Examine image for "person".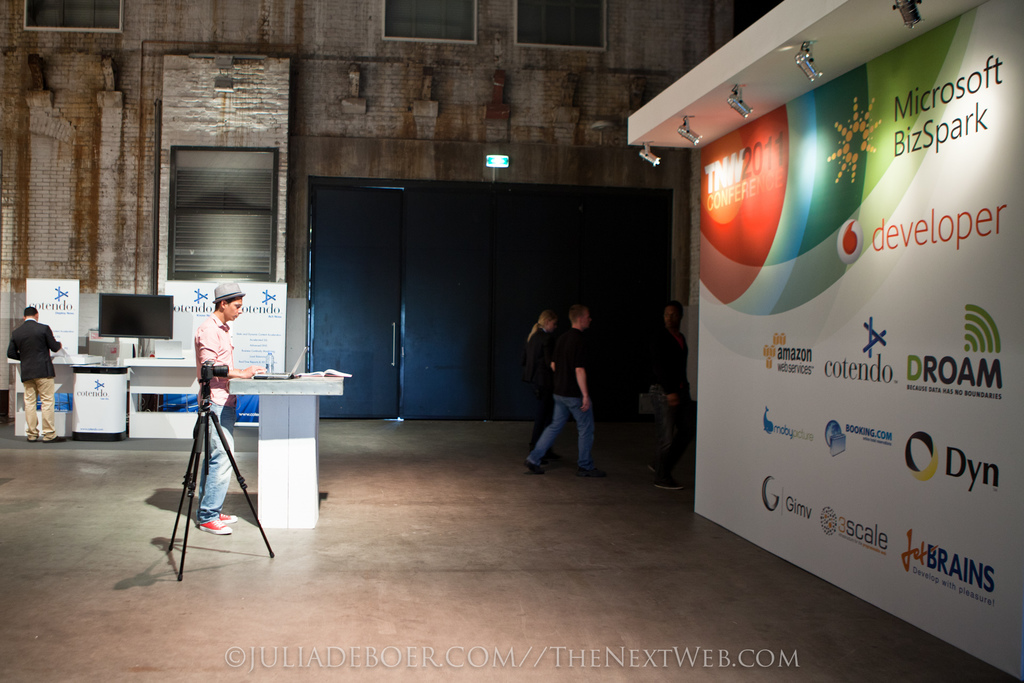
Examination result: Rect(193, 280, 246, 544).
